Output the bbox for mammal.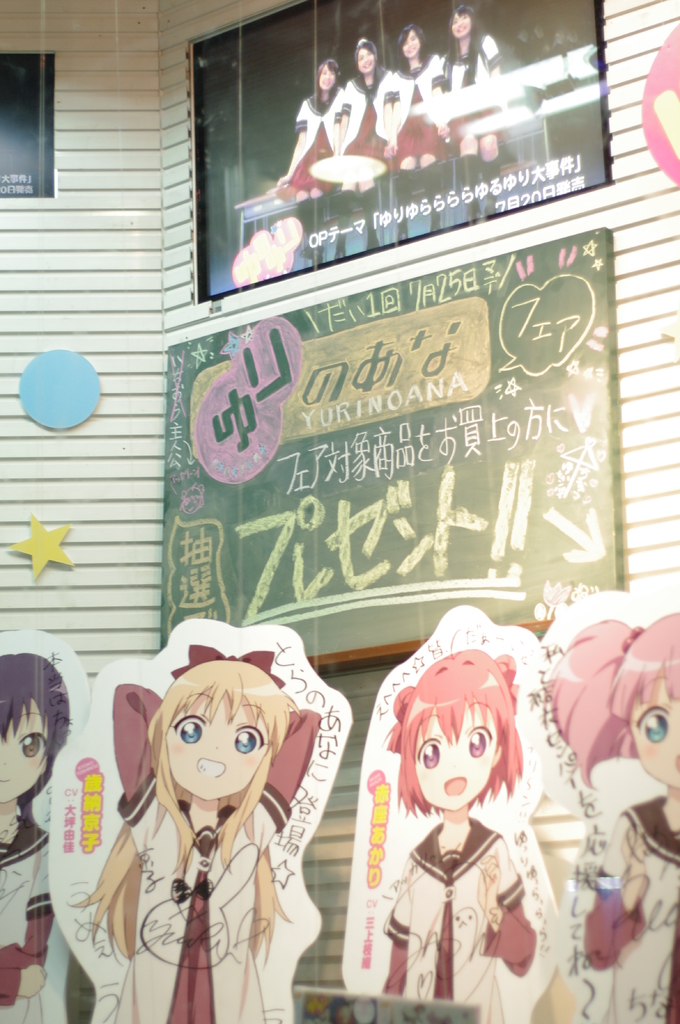
select_region(348, 603, 551, 1018).
